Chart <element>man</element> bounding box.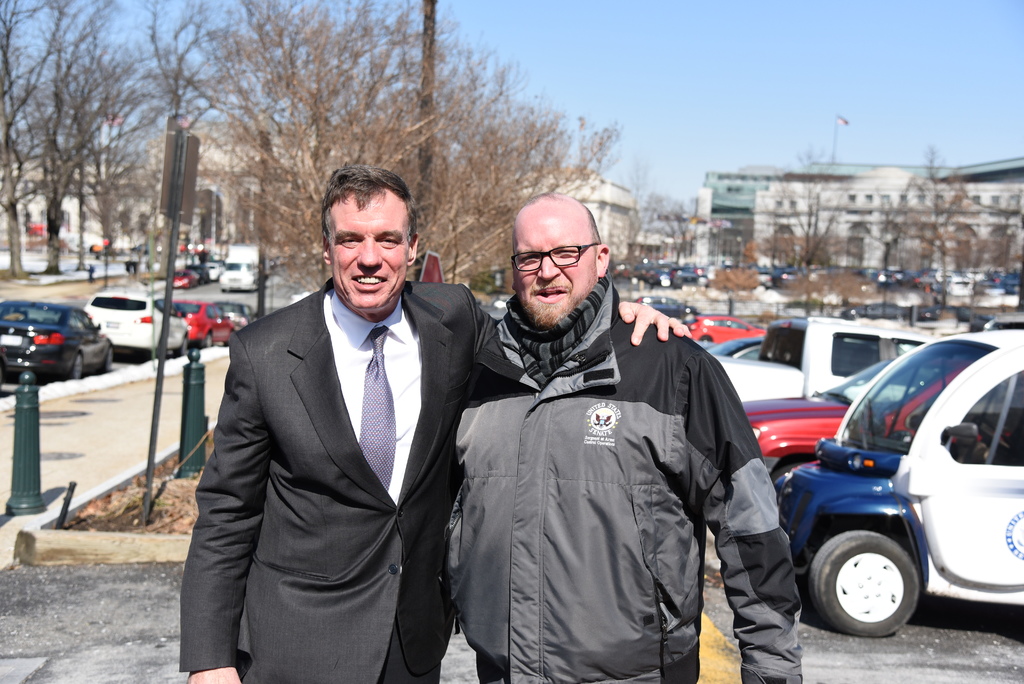
Charted: [left=435, top=170, right=815, bottom=683].
